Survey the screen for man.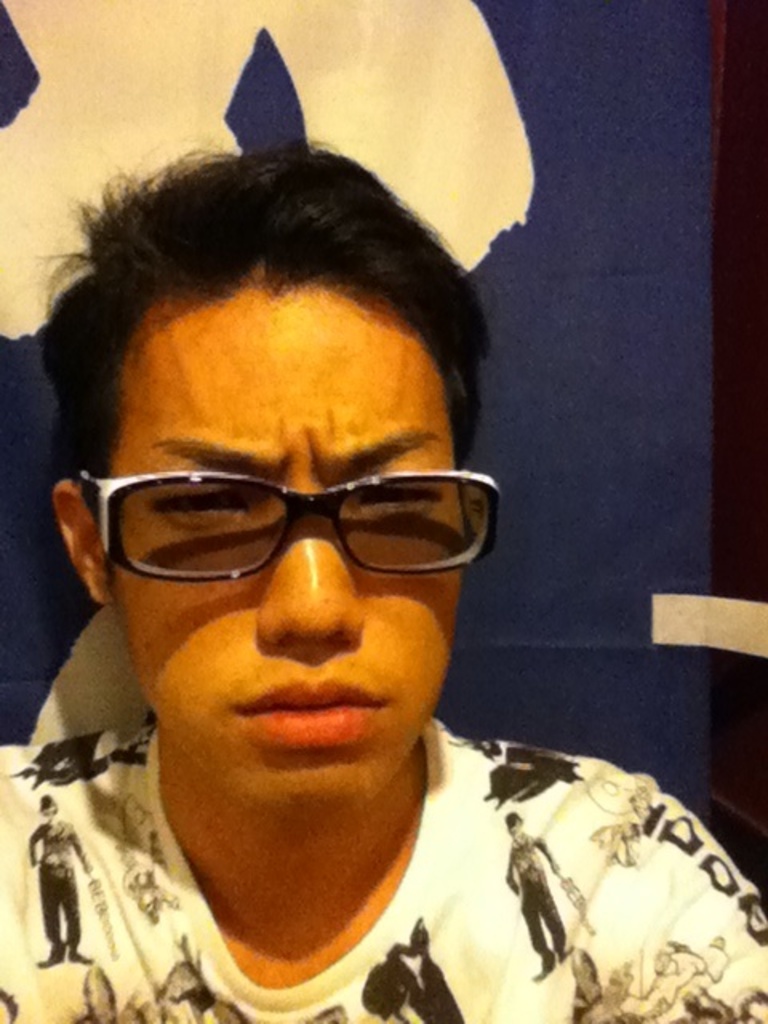
Survey found: 0,139,766,1022.
